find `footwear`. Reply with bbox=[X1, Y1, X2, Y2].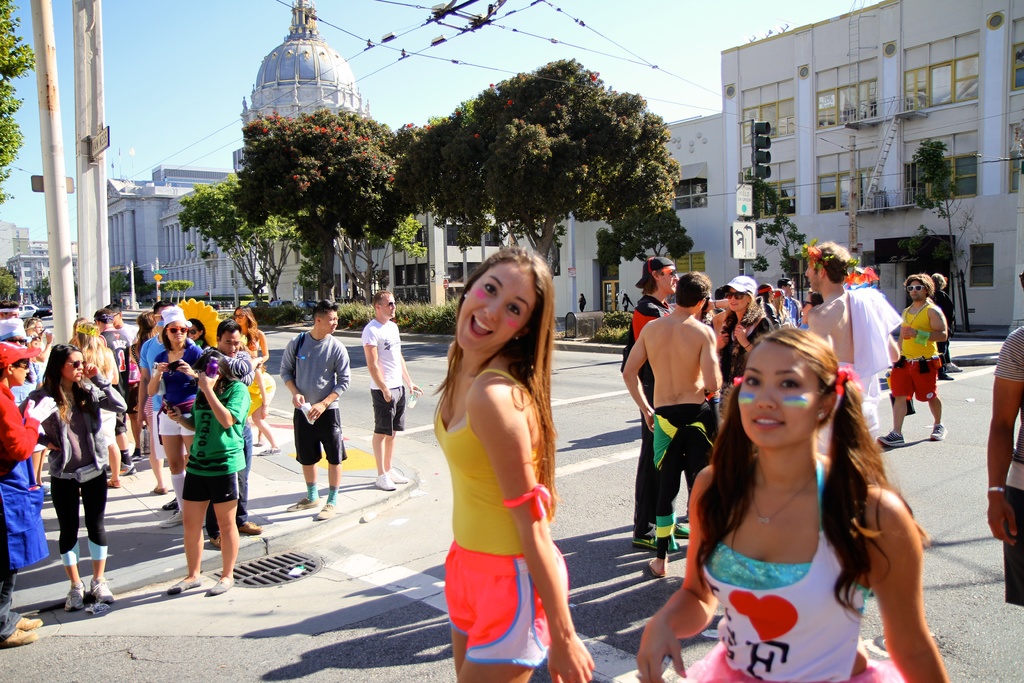
bbox=[388, 467, 409, 483].
